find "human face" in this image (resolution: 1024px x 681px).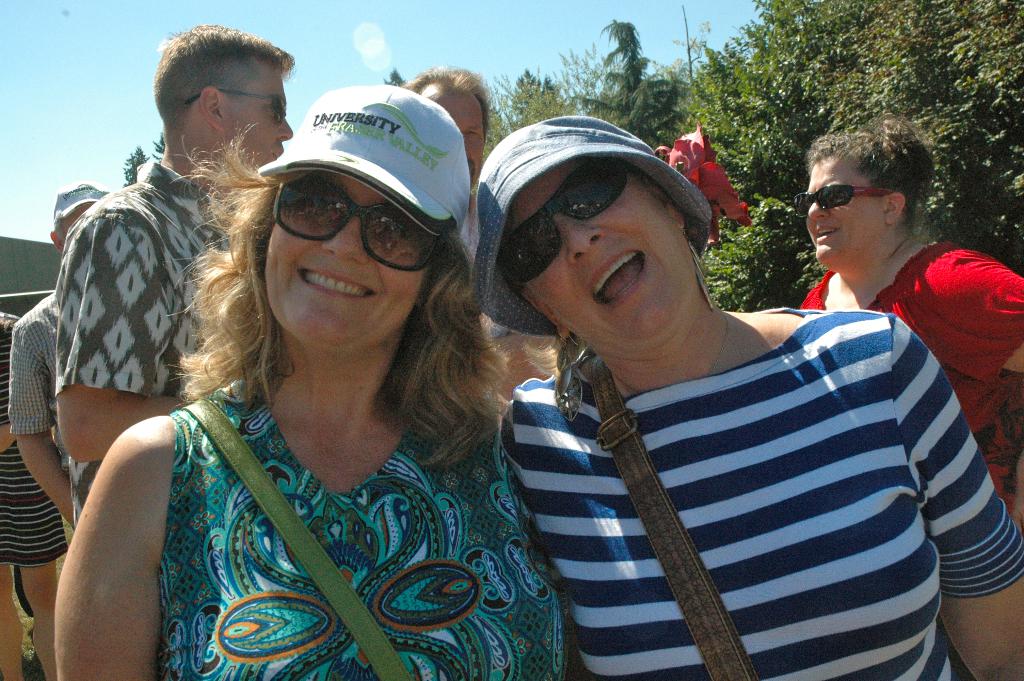
<box>223,61,291,168</box>.
